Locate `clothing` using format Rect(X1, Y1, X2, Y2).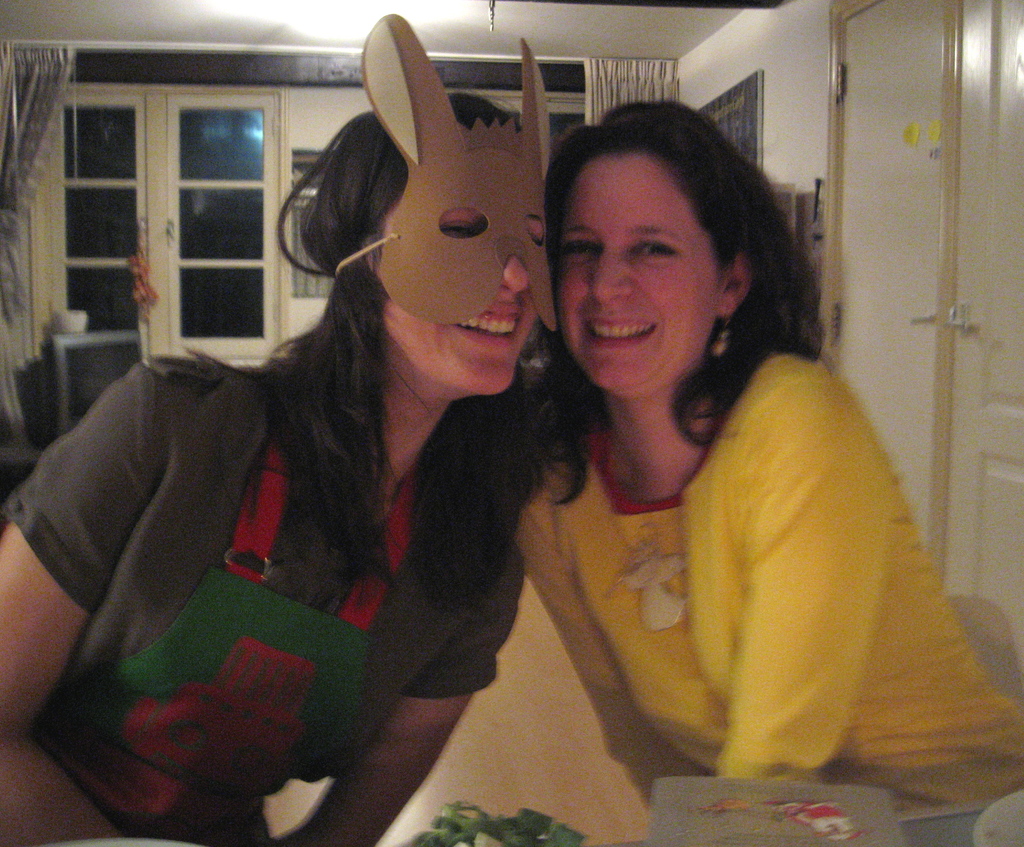
Rect(516, 356, 1023, 825).
